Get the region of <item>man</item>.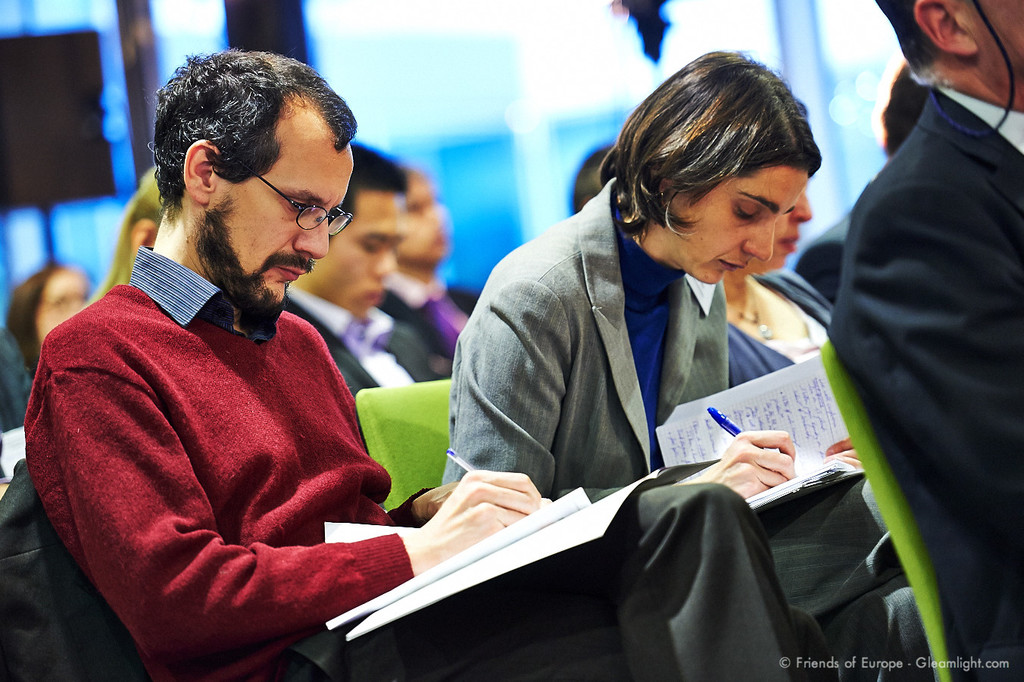
276, 136, 442, 399.
